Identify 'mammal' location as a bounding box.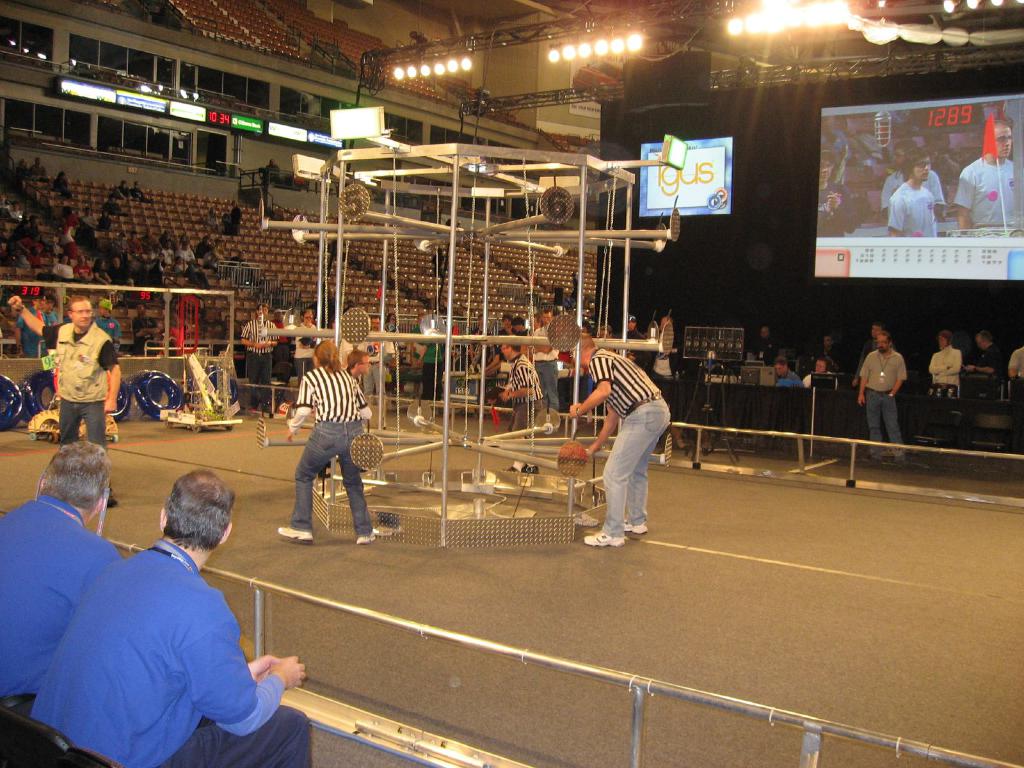
<box>282,339,372,547</box>.
